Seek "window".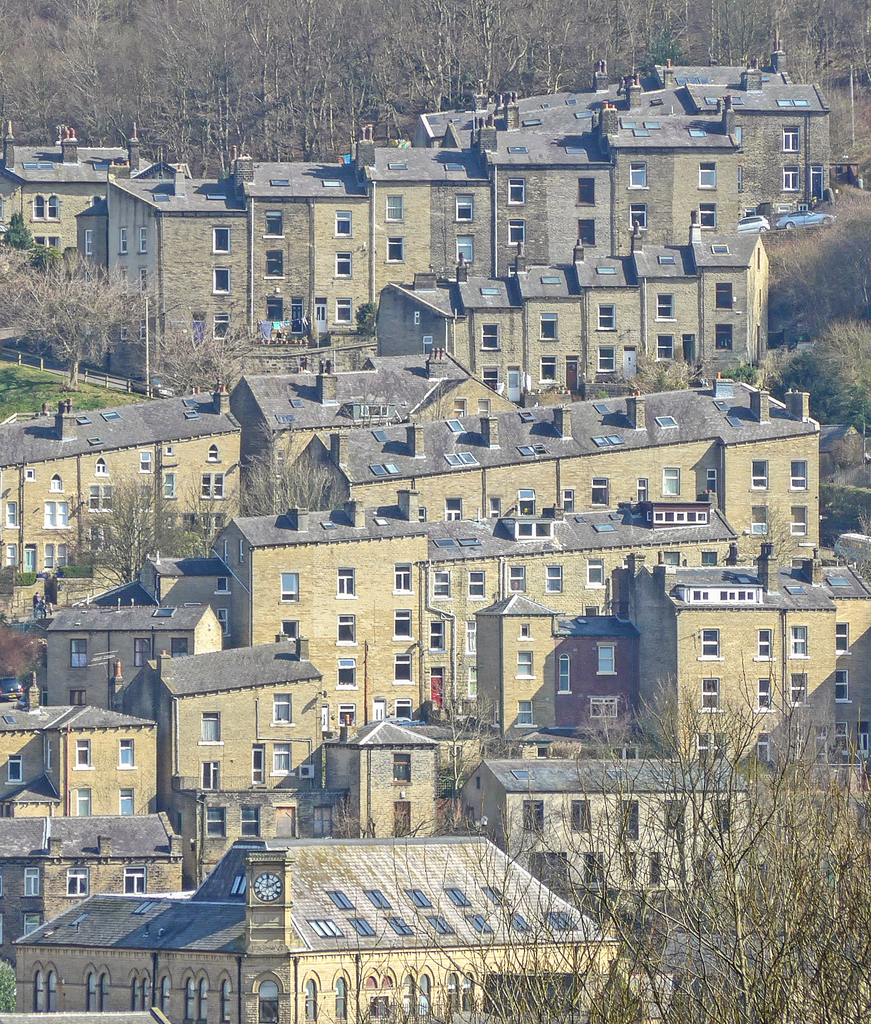
[34, 191, 62, 218].
